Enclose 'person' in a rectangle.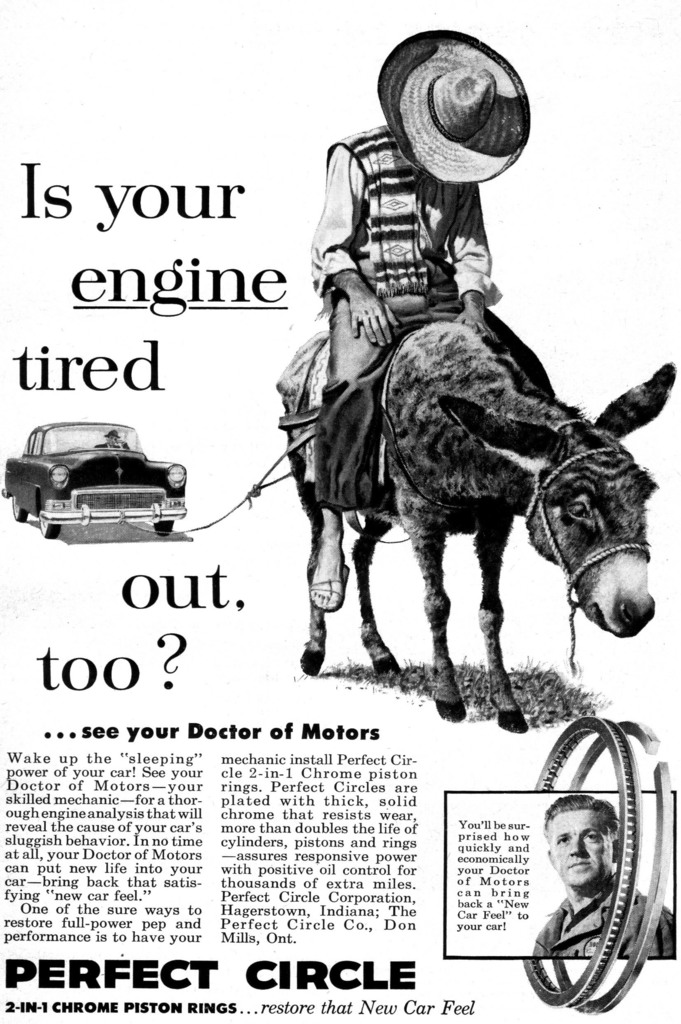
{"left": 95, "top": 420, "right": 130, "bottom": 449}.
